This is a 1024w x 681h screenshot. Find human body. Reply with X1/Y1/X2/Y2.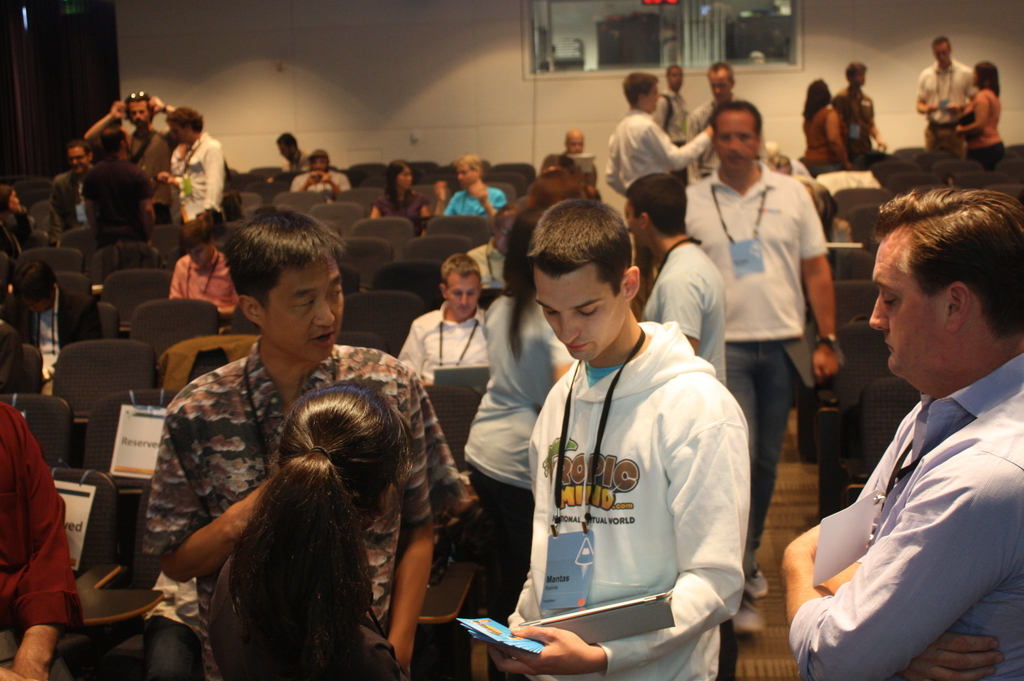
292/148/346/198.
